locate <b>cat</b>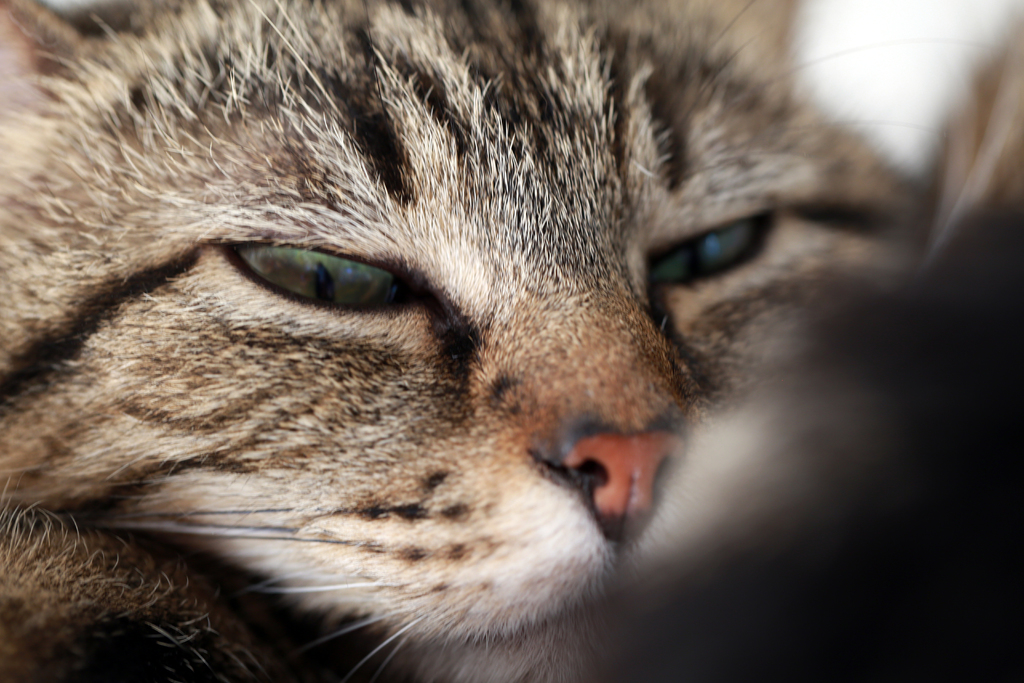
0, 0, 941, 682
